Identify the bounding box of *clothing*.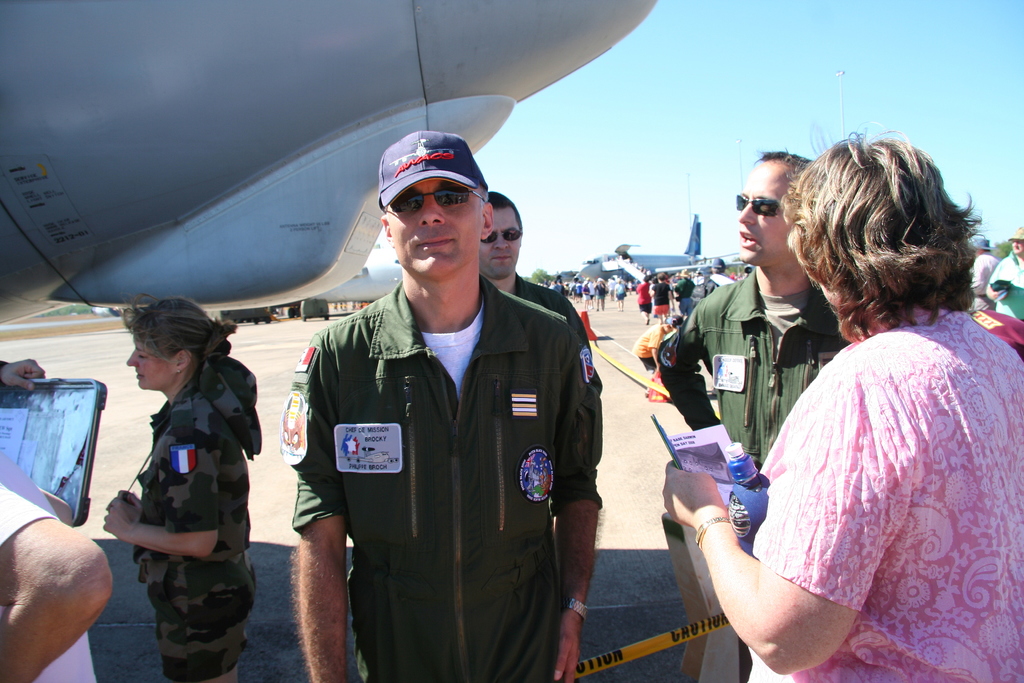
[x1=292, y1=284, x2=592, y2=682].
